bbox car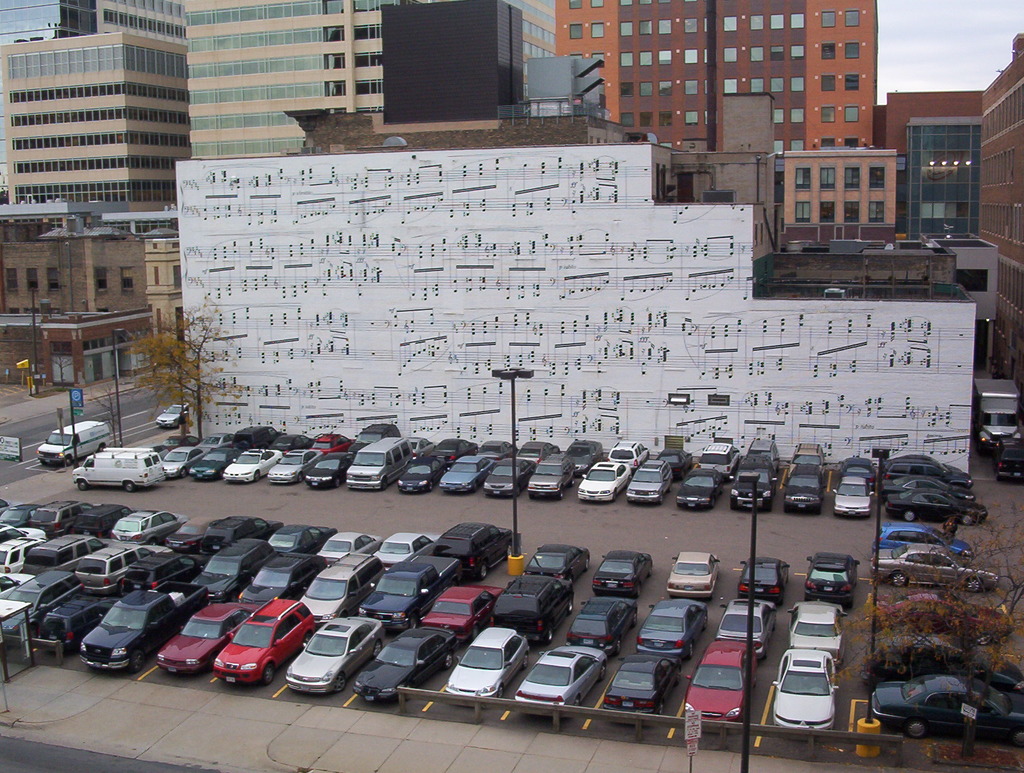
region(523, 542, 592, 582)
